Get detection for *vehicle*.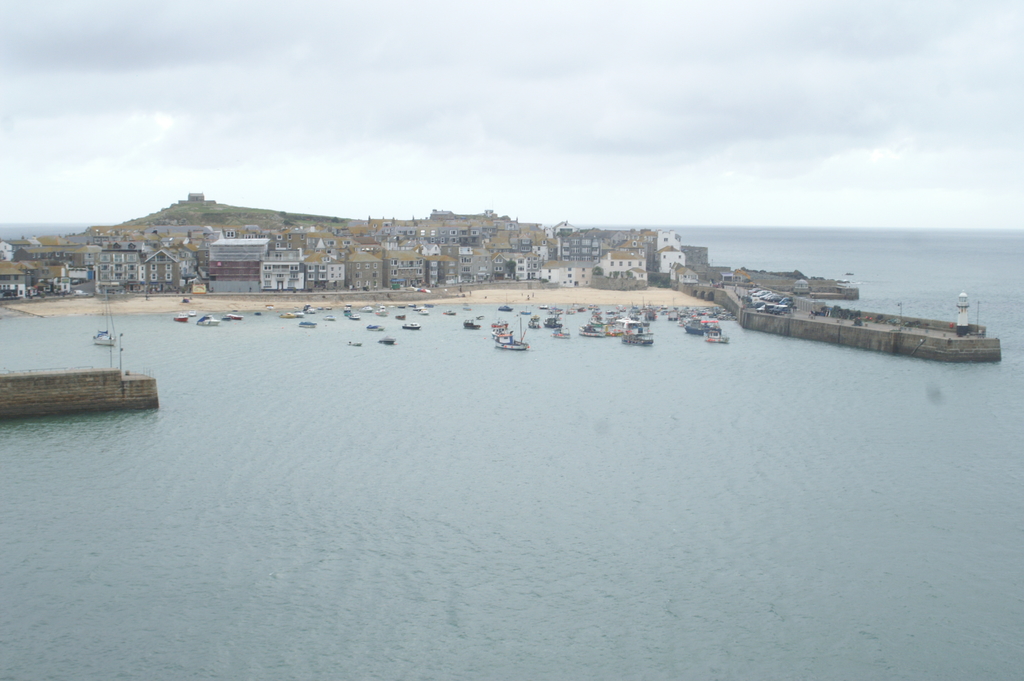
Detection: BBox(184, 309, 197, 317).
